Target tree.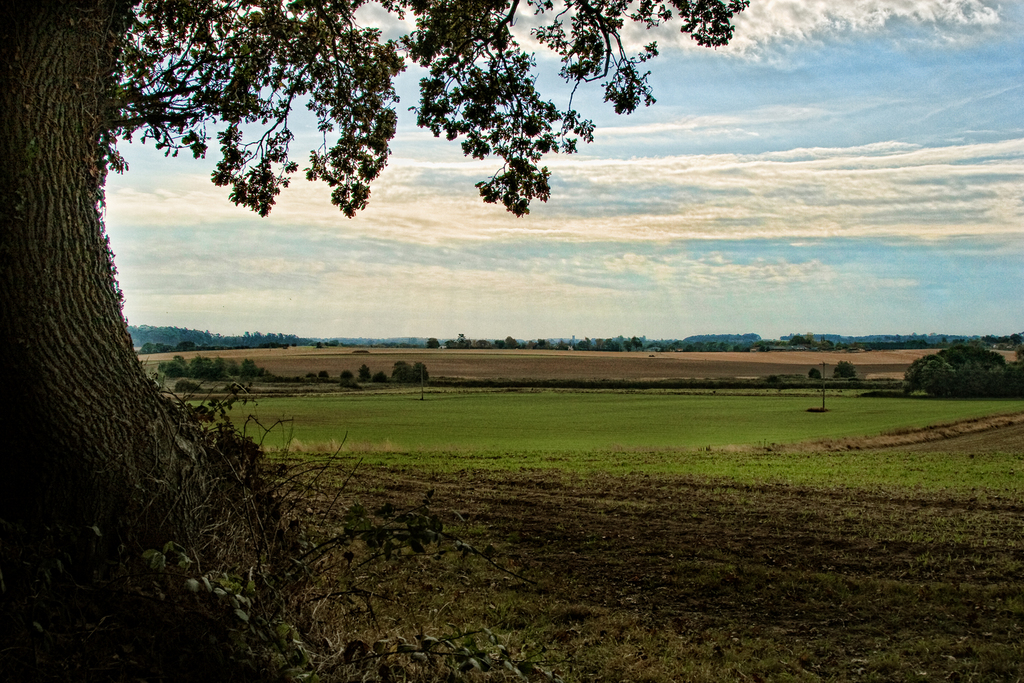
Target region: {"x1": 426, "y1": 338, "x2": 441, "y2": 349}.
